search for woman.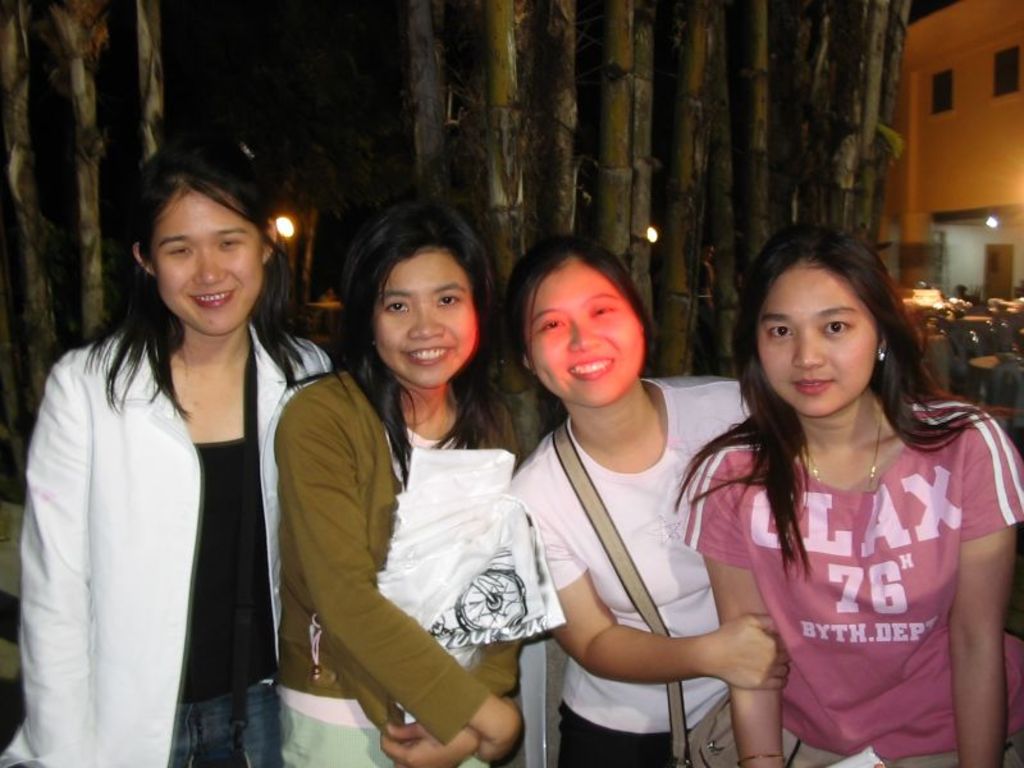
Found at <bbox>666, 225, 1023, 767</bbox>.
